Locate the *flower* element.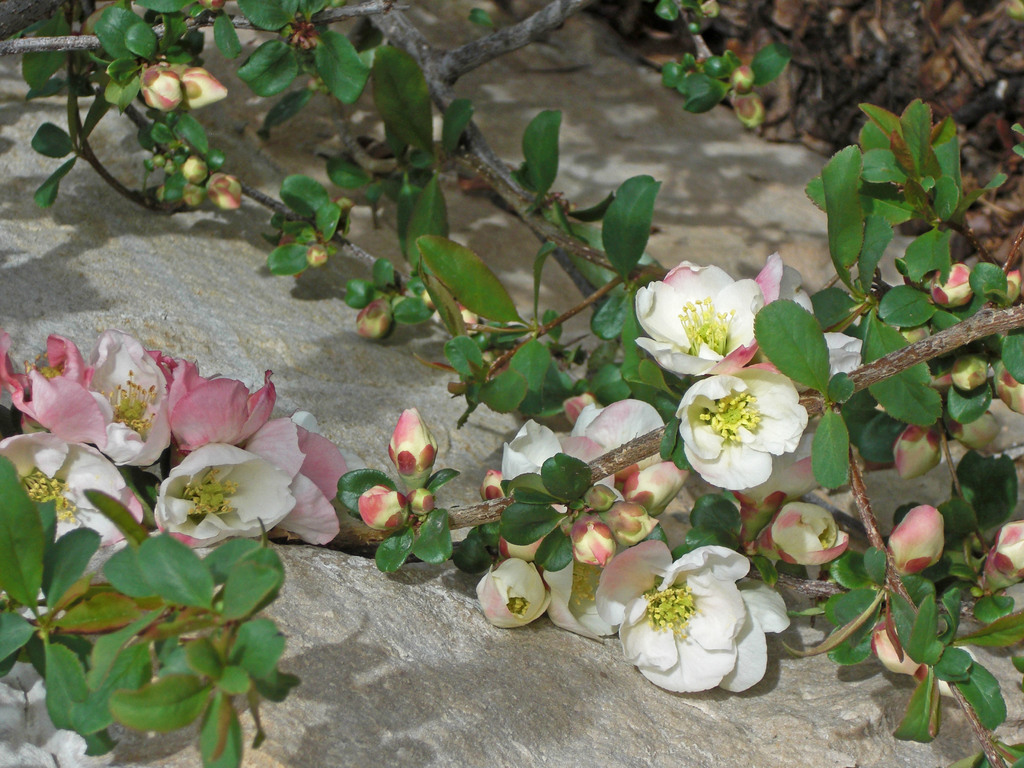
Element bbox: (x1=544, y1=546, x2=618, y2=641).
